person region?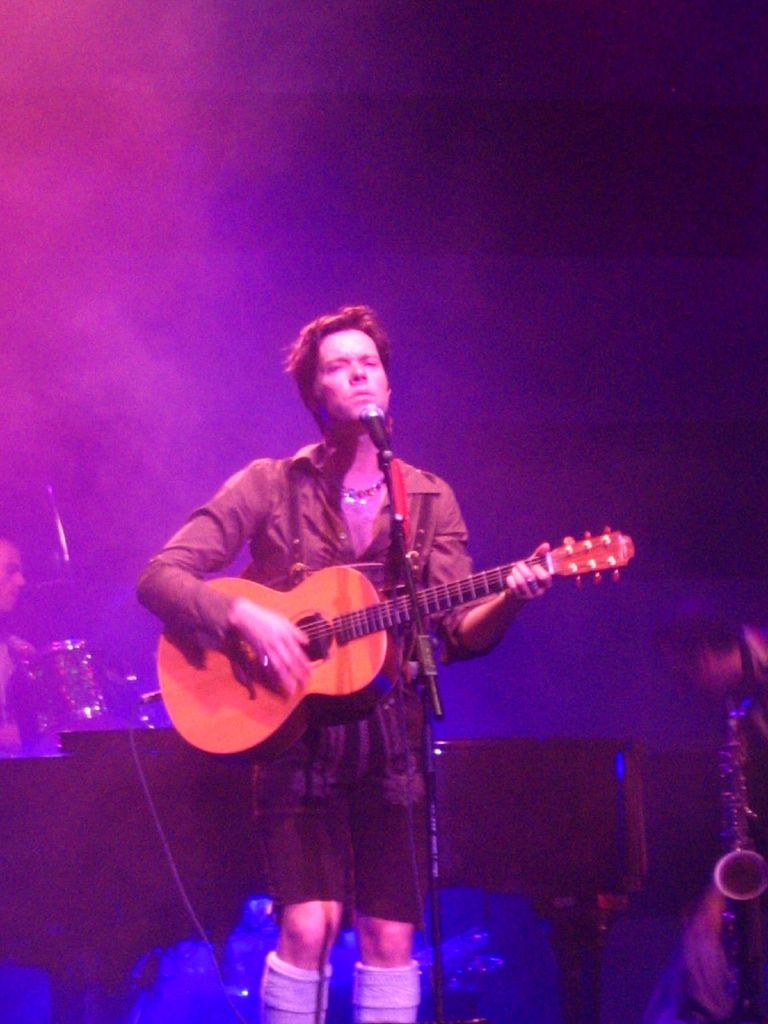
locate(143, 328, 538, 819)
